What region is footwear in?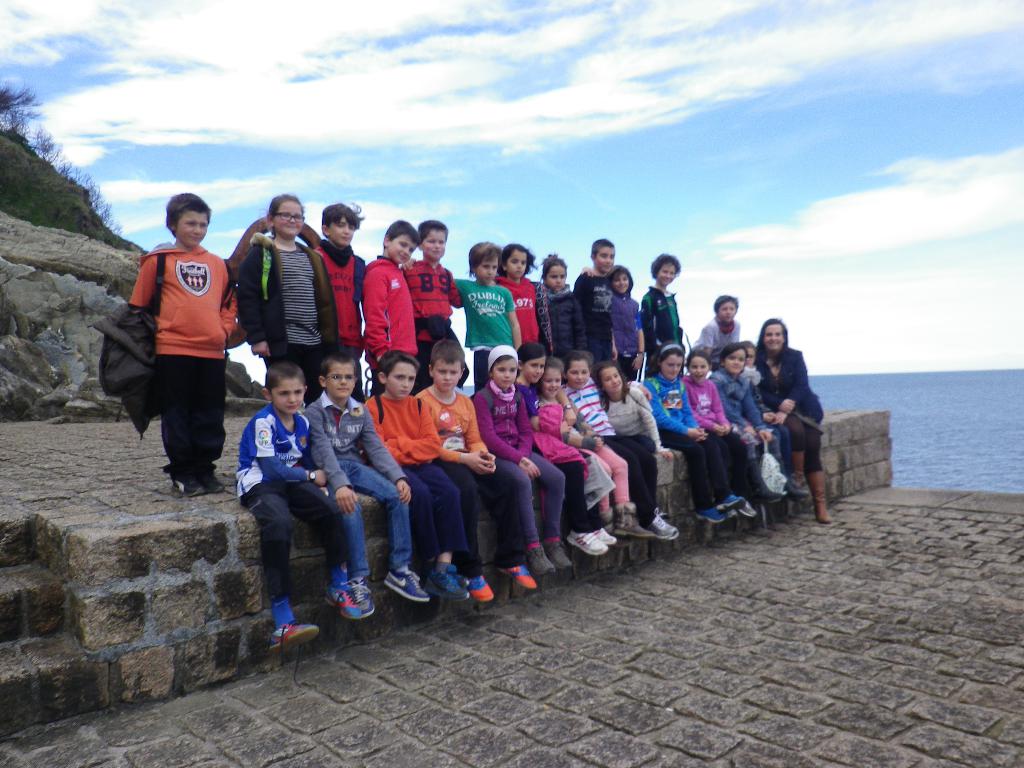
<region>618, 502, 657, 538</region>.
